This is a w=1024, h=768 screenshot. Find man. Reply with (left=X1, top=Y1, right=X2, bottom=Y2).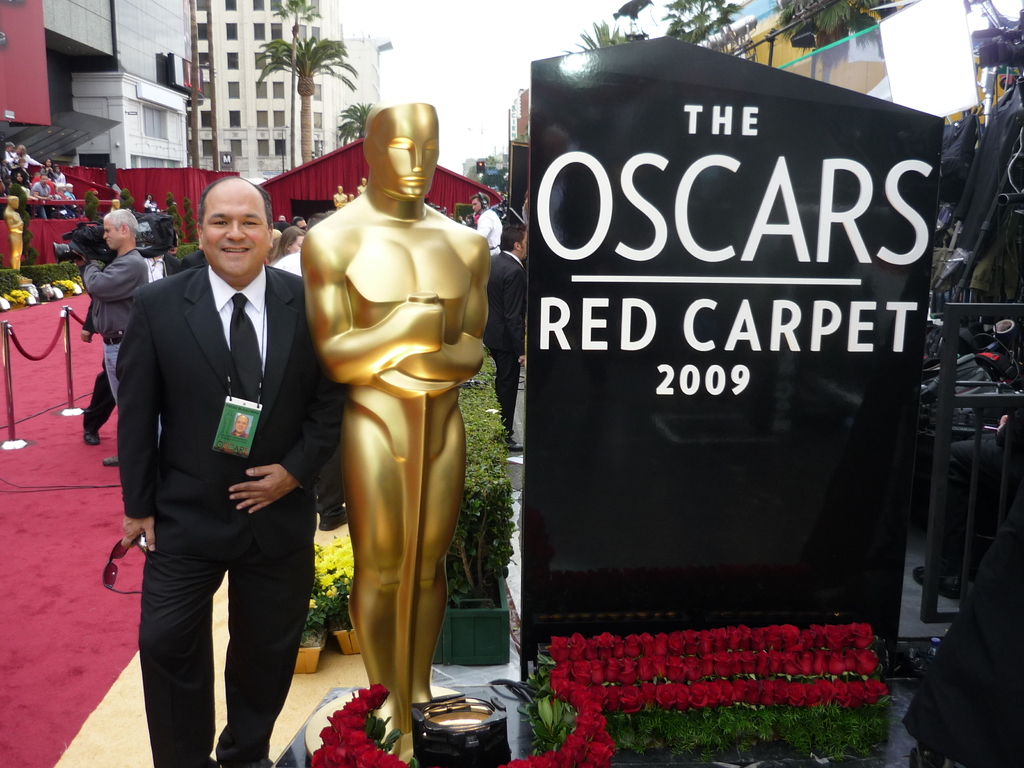
(left=74, top=204, right=154, bottom=468).
